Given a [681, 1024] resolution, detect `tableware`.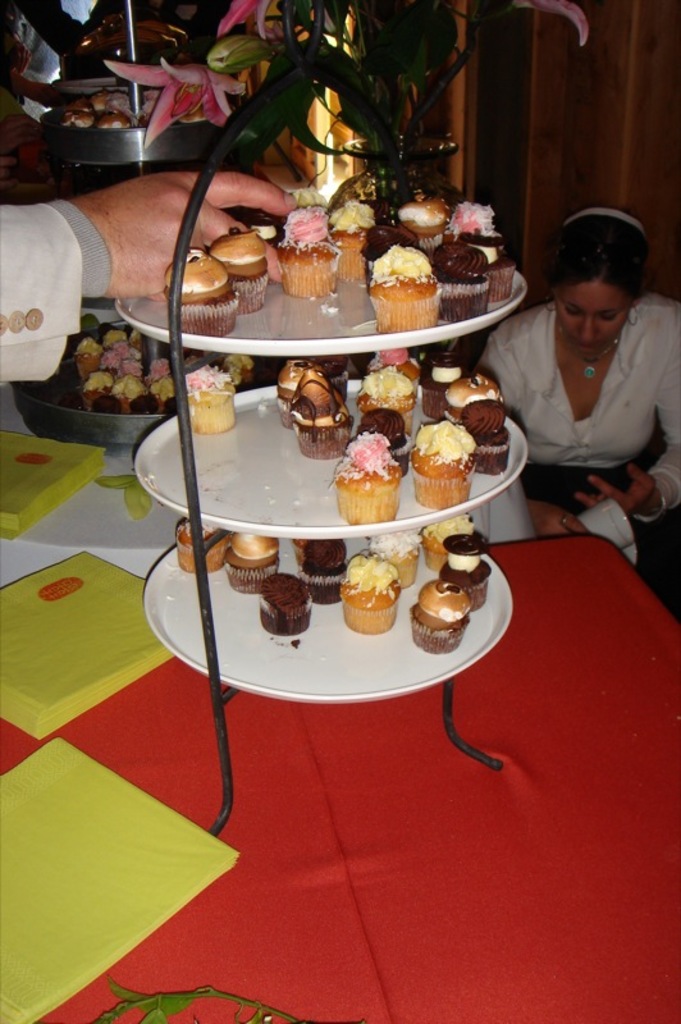
(9, 317, 179, 448).
